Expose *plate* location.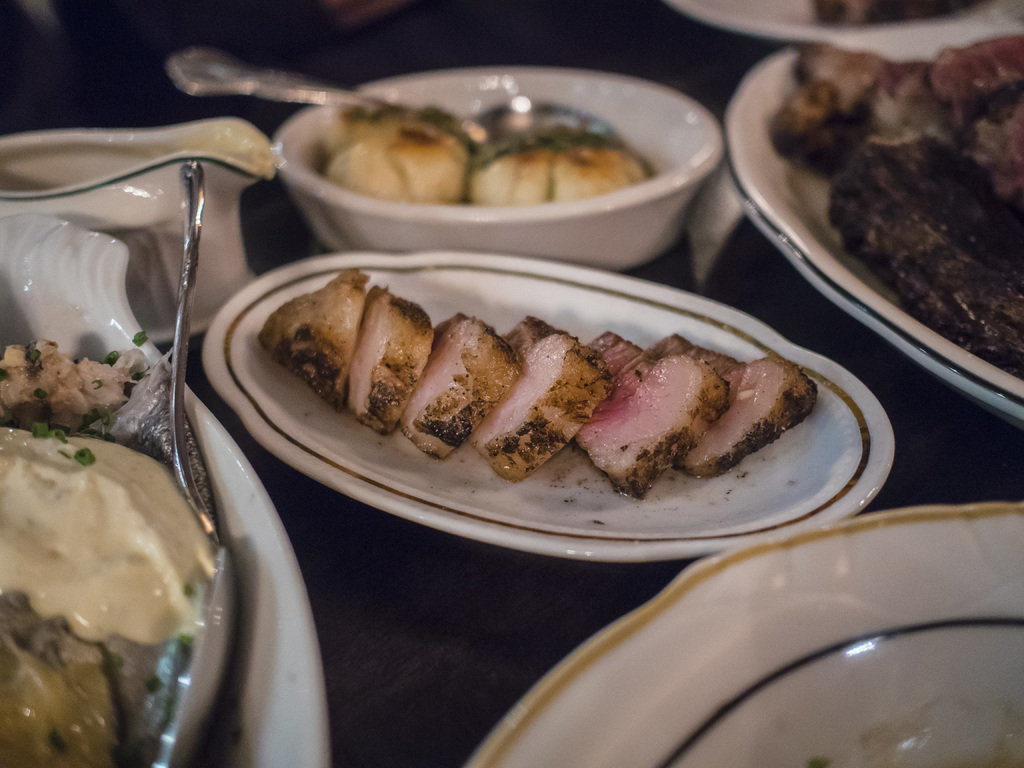
Exposed at detection(202, 248, 896, 565).
